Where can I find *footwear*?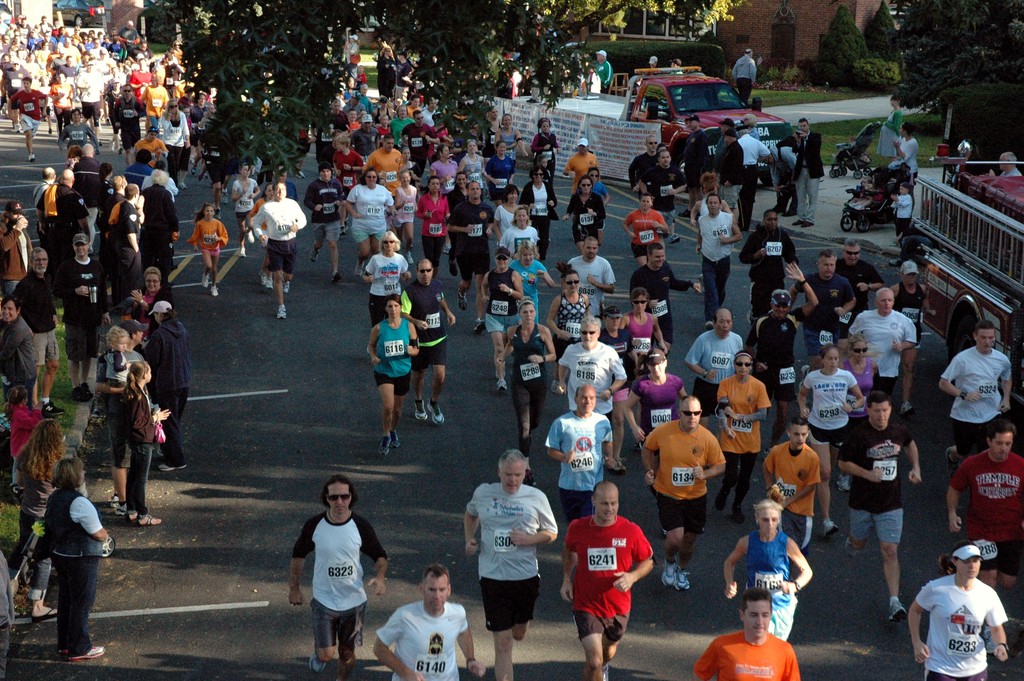
You can find it at region(274, 305, 288, 322).
